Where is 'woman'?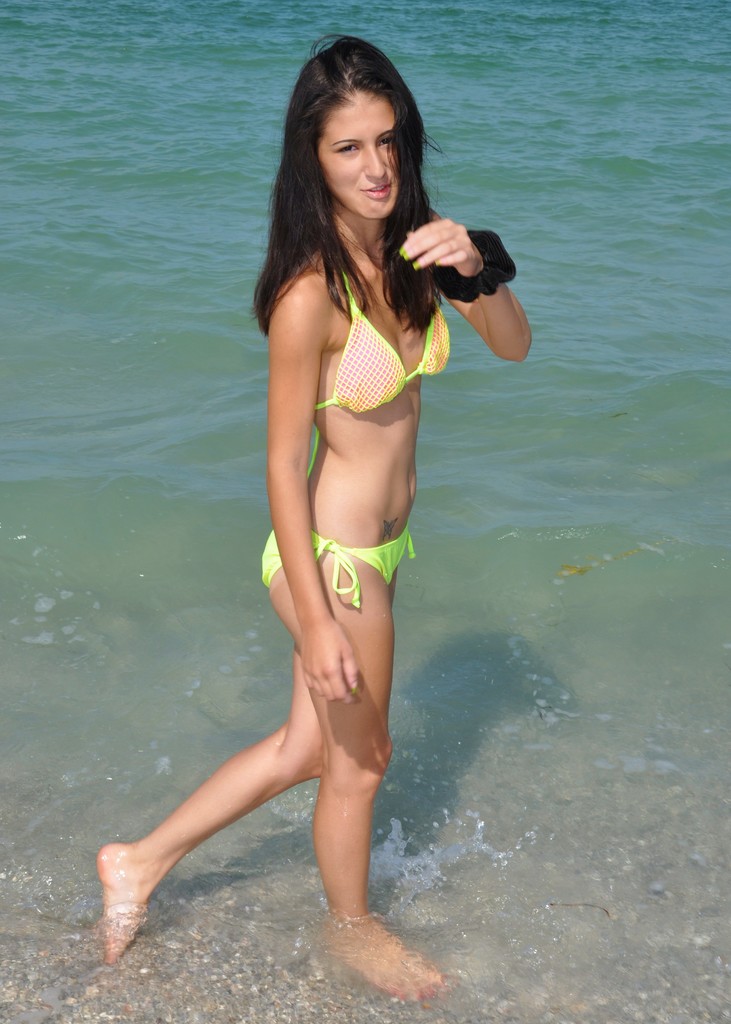
bbox=(113, 48, 483, 1022).
